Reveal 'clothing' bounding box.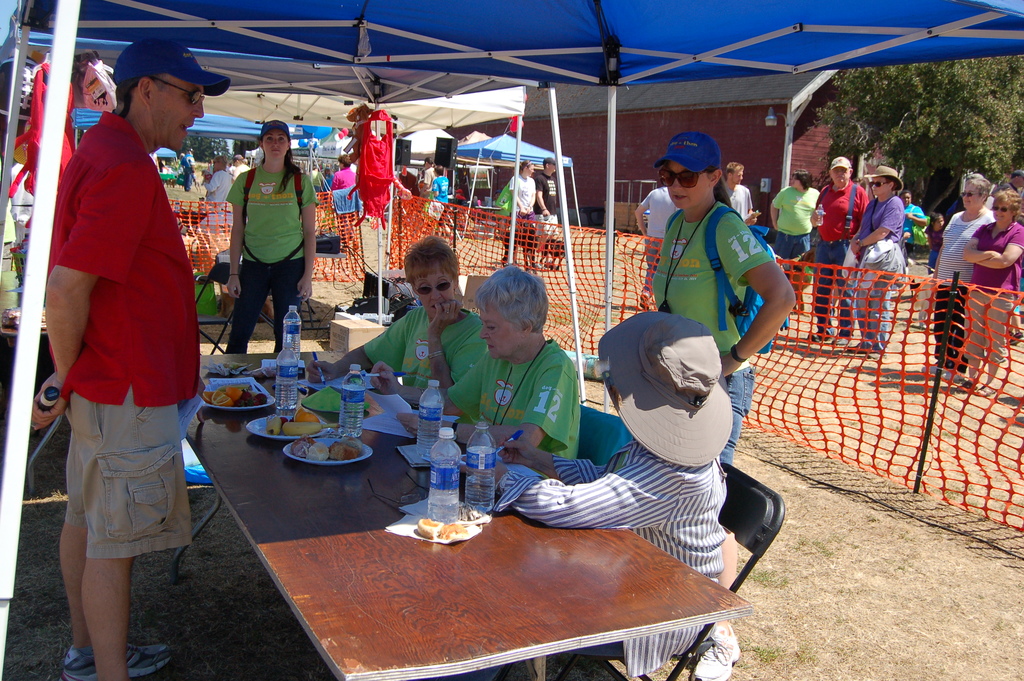
Revealed: 932/208/997/372.
